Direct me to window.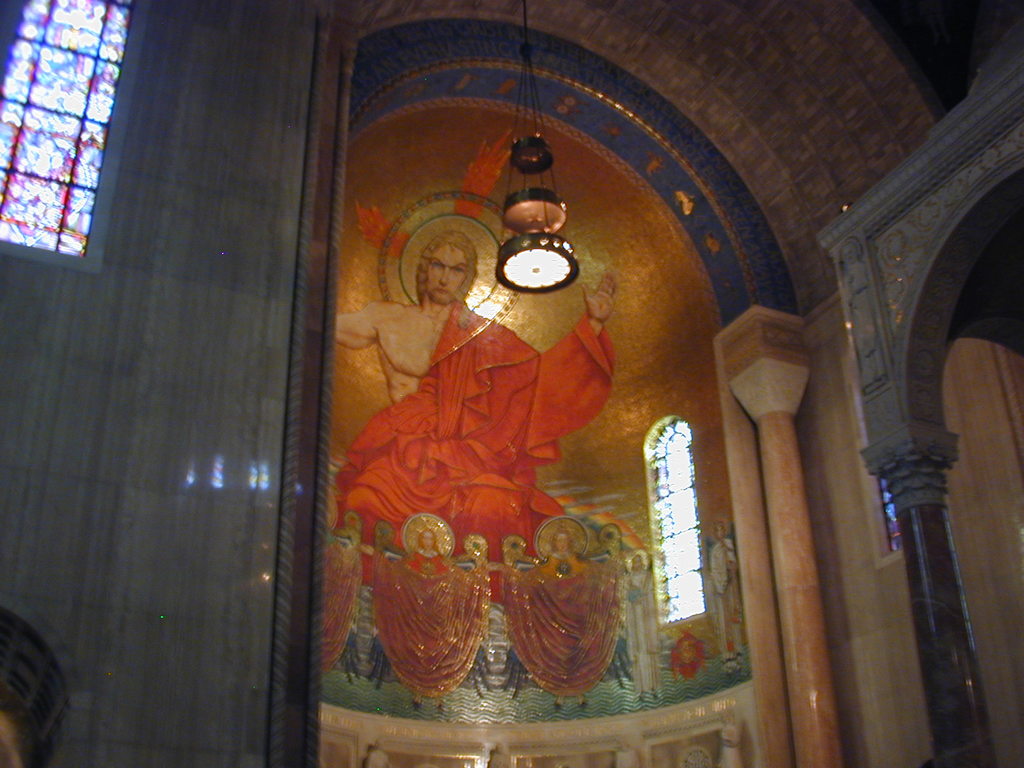
Direction: 3/0/148/270.
